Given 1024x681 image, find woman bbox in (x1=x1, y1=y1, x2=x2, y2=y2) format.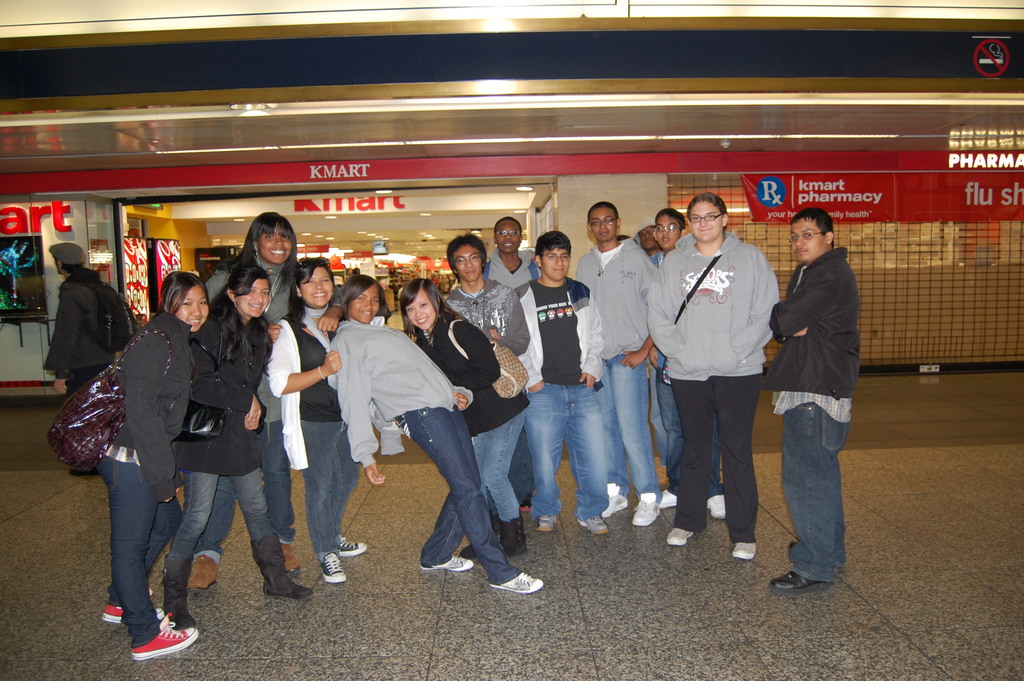
(x1=330, y1=275, x2=543, y2=594).
